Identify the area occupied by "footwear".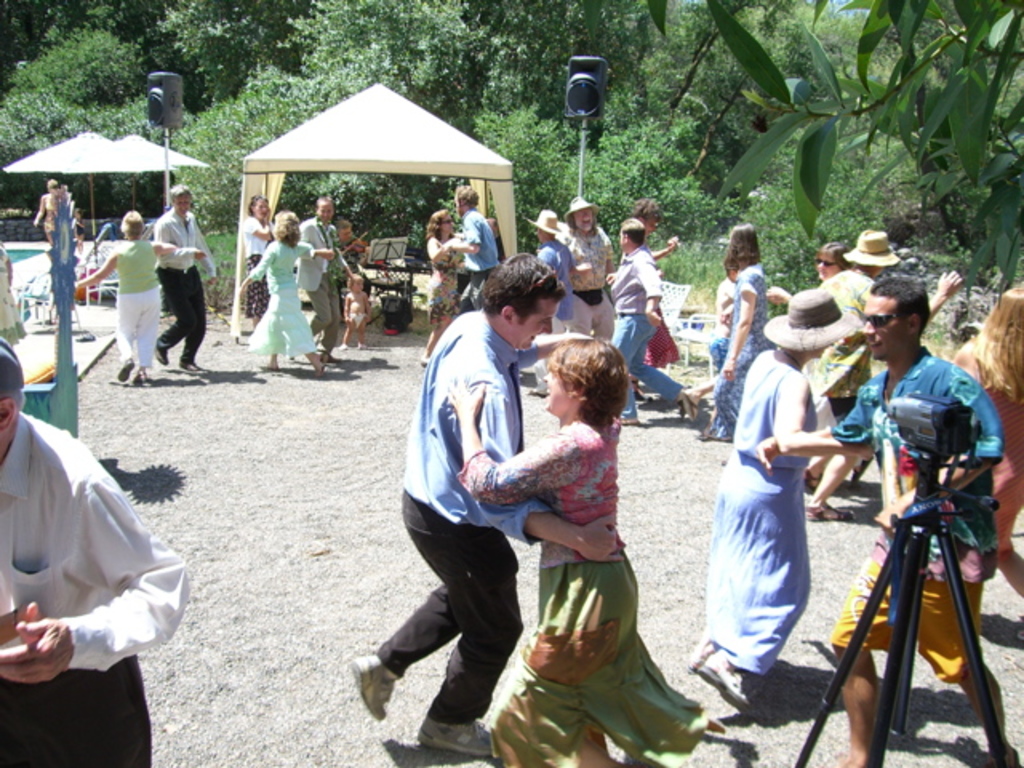
Area: {"x1": 798, "y1": 501, "x2": 853, "y2": 520}.
